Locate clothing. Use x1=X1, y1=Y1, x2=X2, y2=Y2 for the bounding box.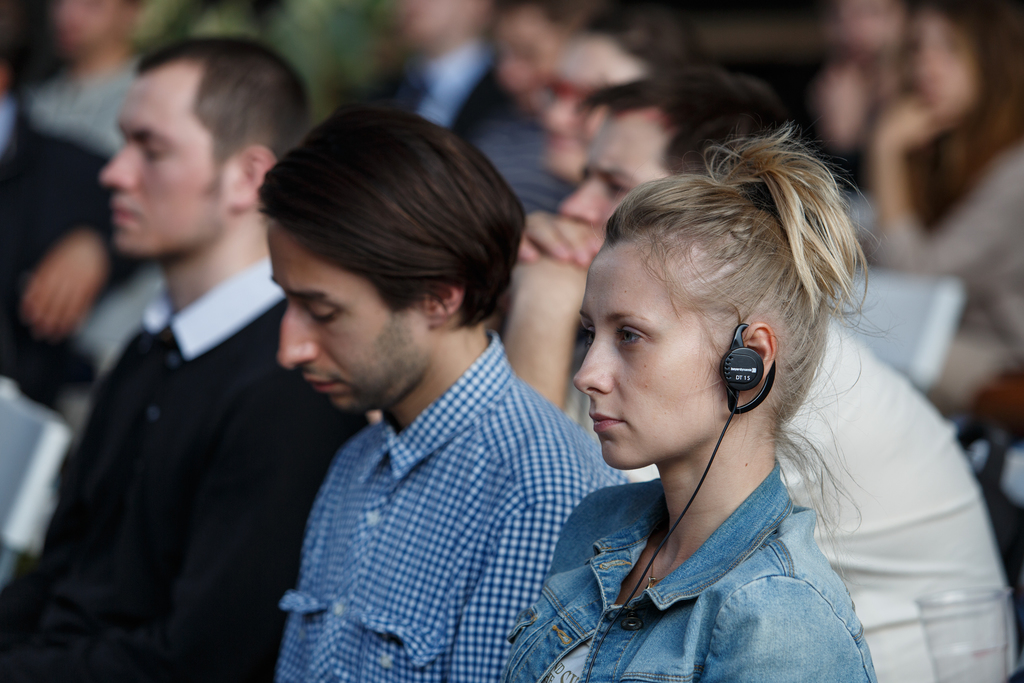
x1=7, y1=54, x2=144, y2=381.
